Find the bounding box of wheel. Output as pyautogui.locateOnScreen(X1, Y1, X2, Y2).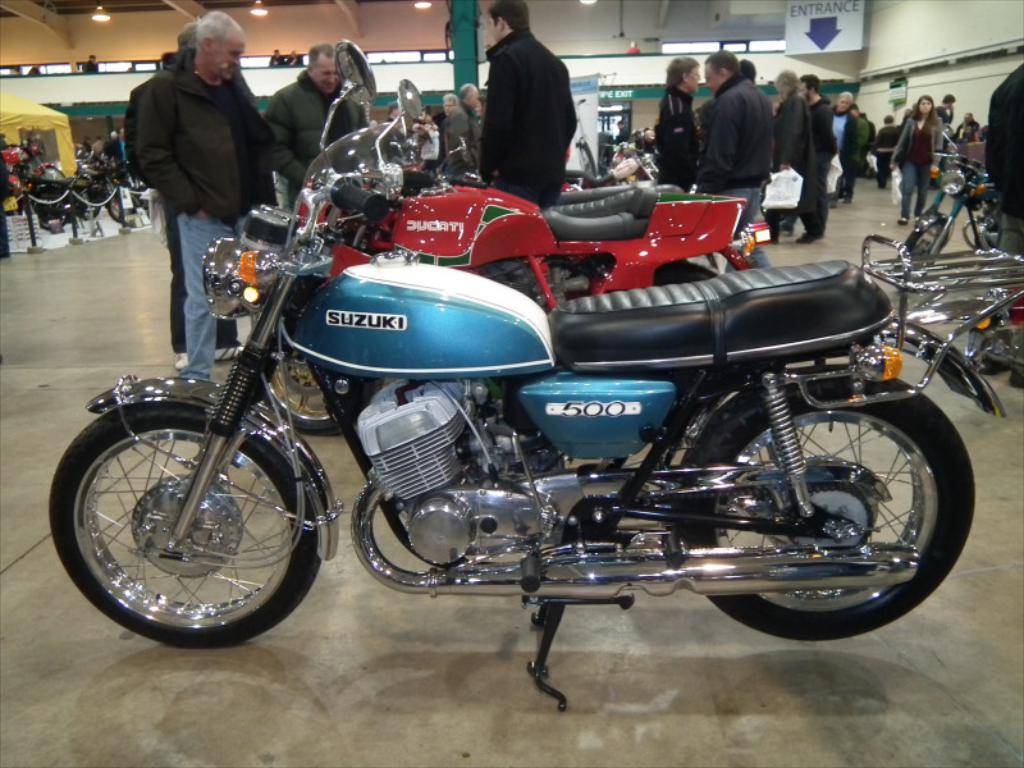
pyautogui.locateOnScreen(673, 360, 977, 637).
